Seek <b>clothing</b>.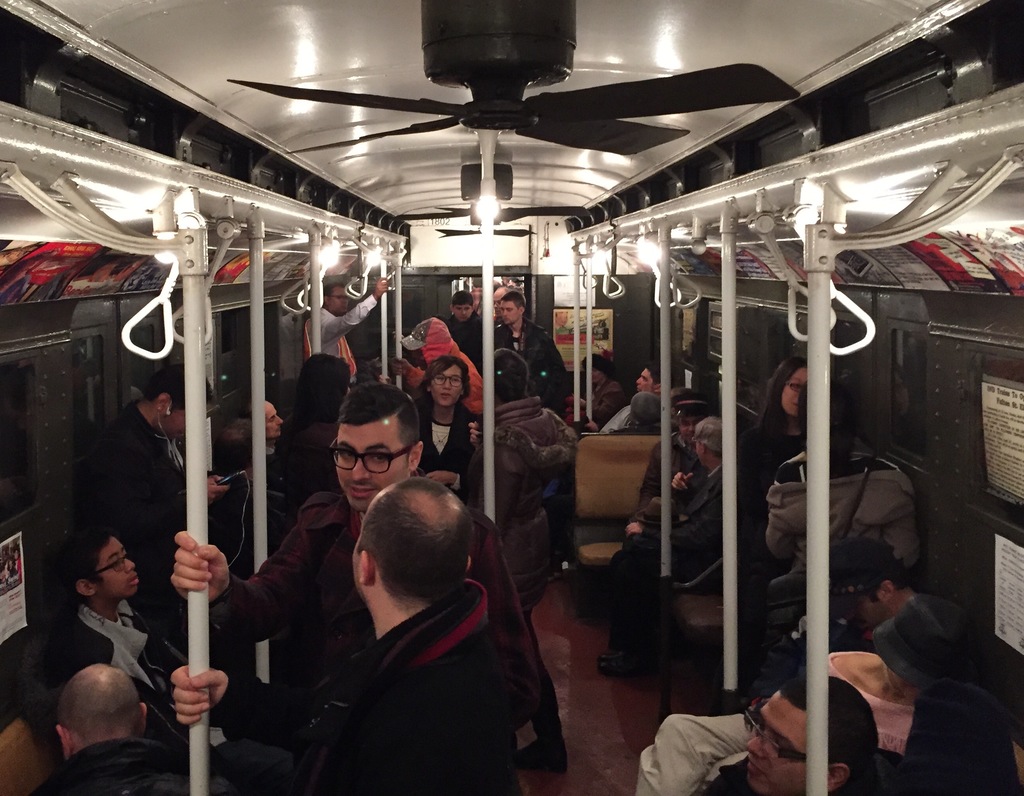
201,569,540,795.
